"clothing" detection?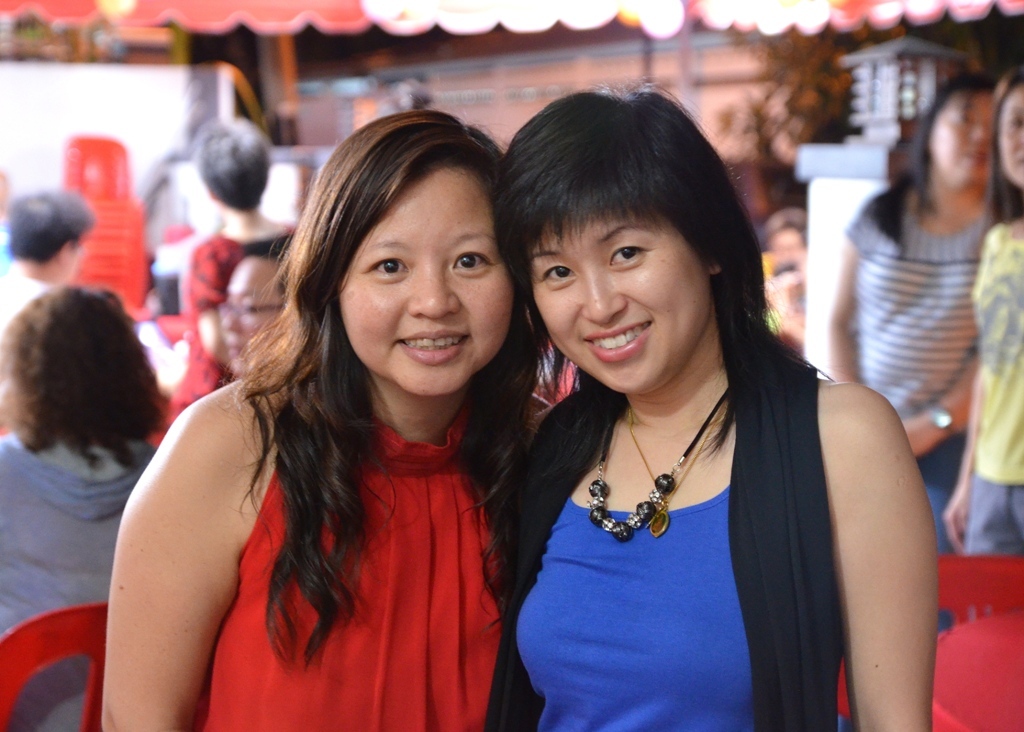
[970,217,1023,561]
